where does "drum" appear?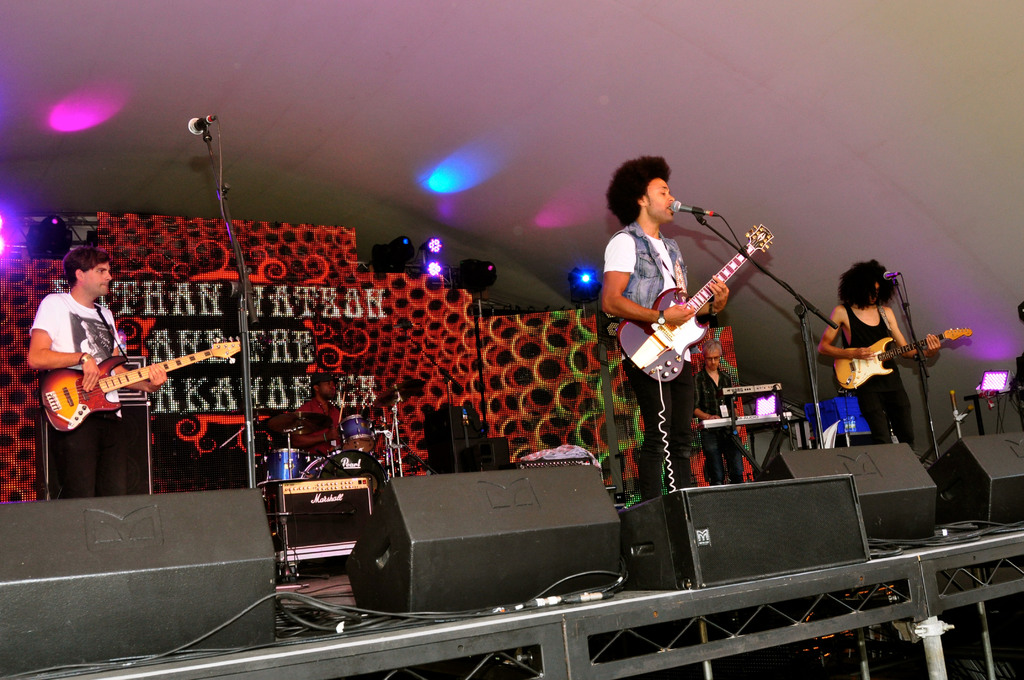
Appears at Rect(265, 449, 307, 480).
